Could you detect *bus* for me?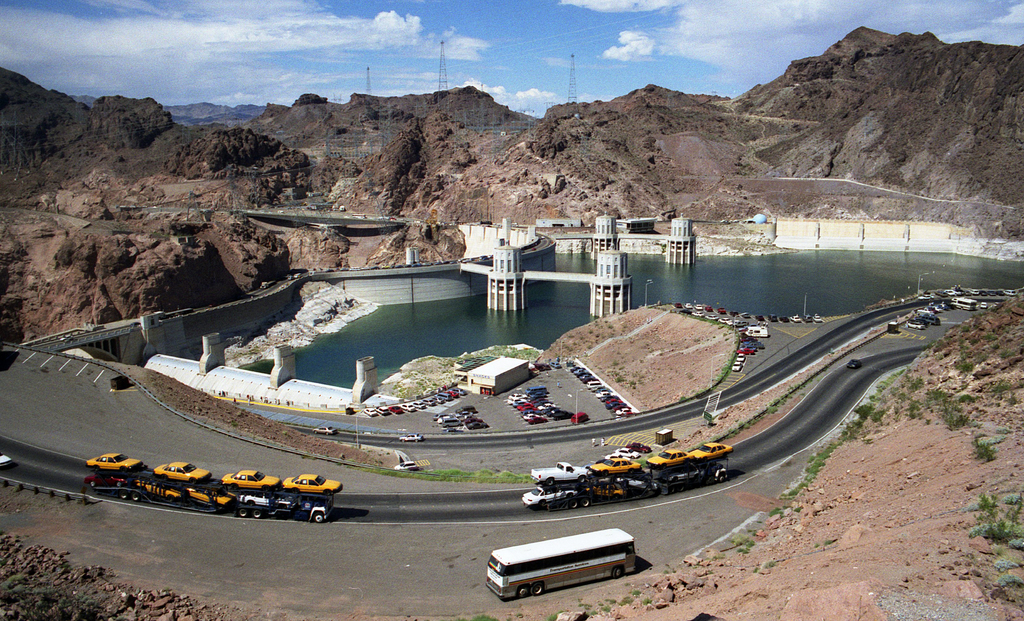
Detection result: select_region(950, 294, 977, 310).
